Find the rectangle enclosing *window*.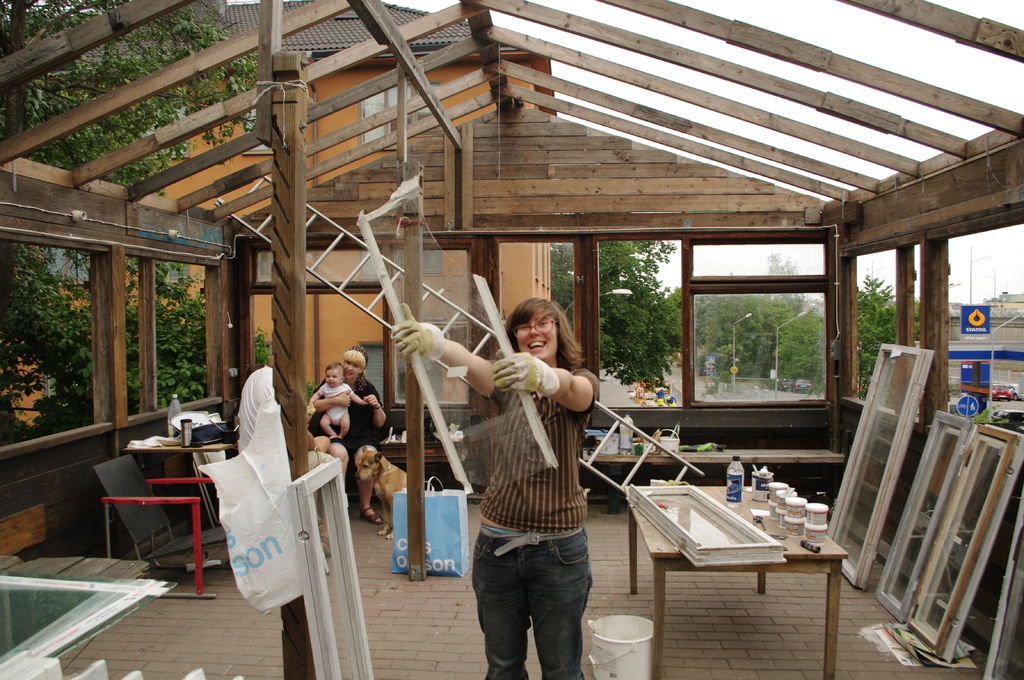
BBox(339, 340, 402, 398).
